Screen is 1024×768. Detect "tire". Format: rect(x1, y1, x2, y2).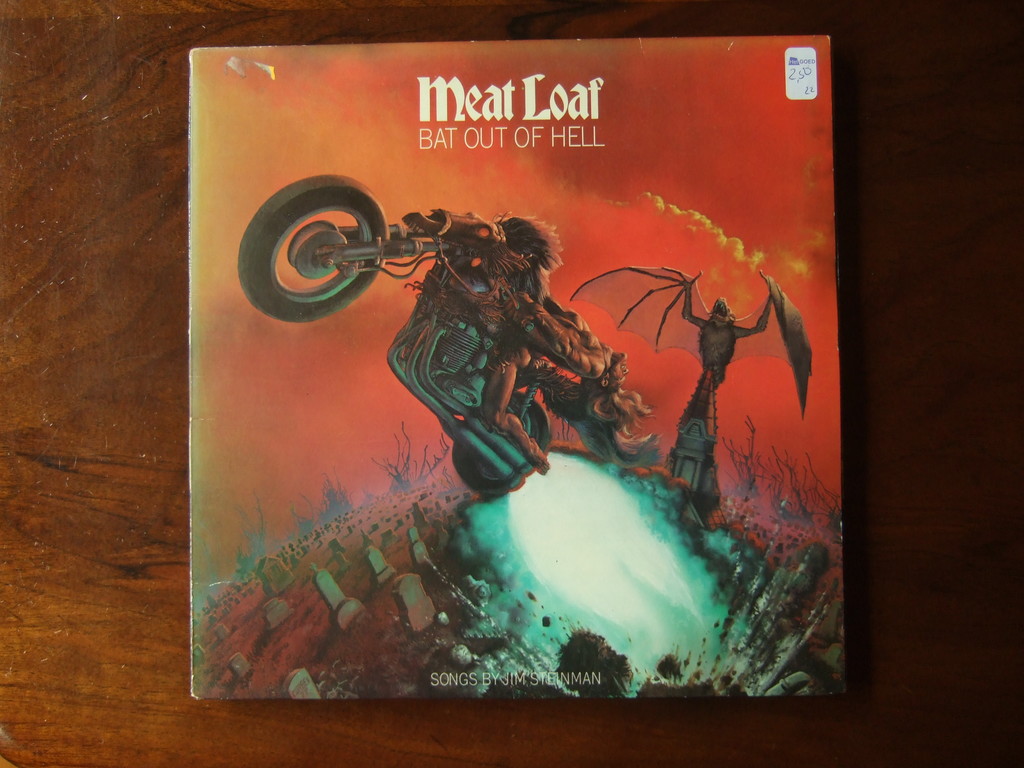
rect(225, 175, 414, 324).
